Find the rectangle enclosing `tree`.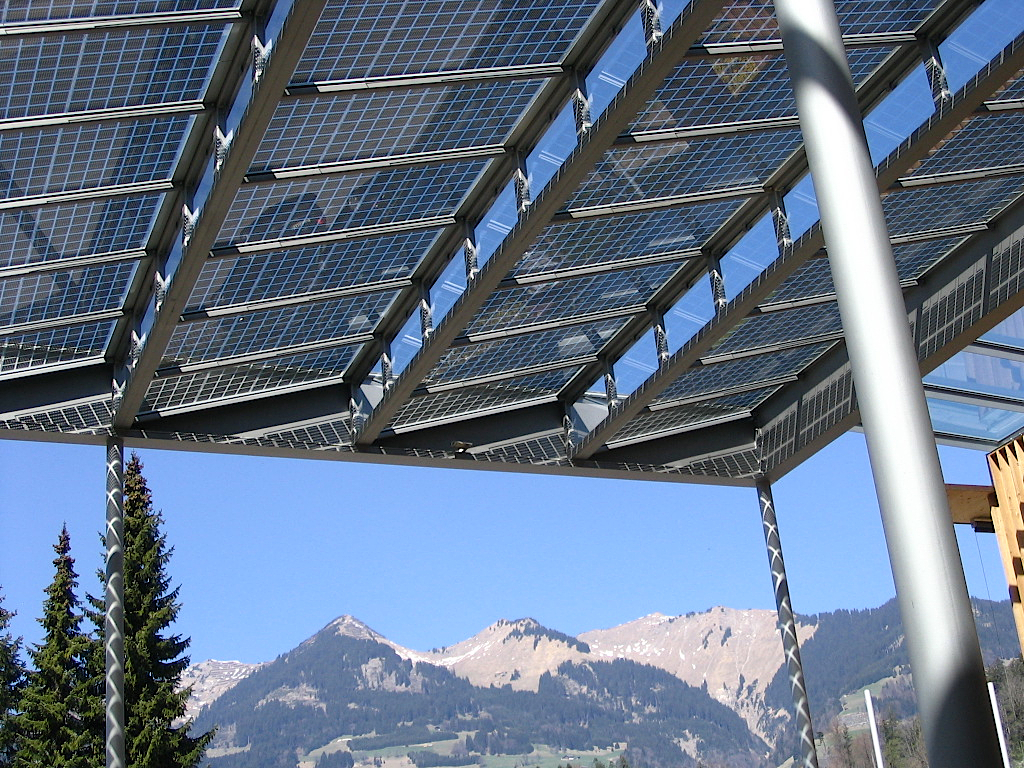
985,652,1023,766.
